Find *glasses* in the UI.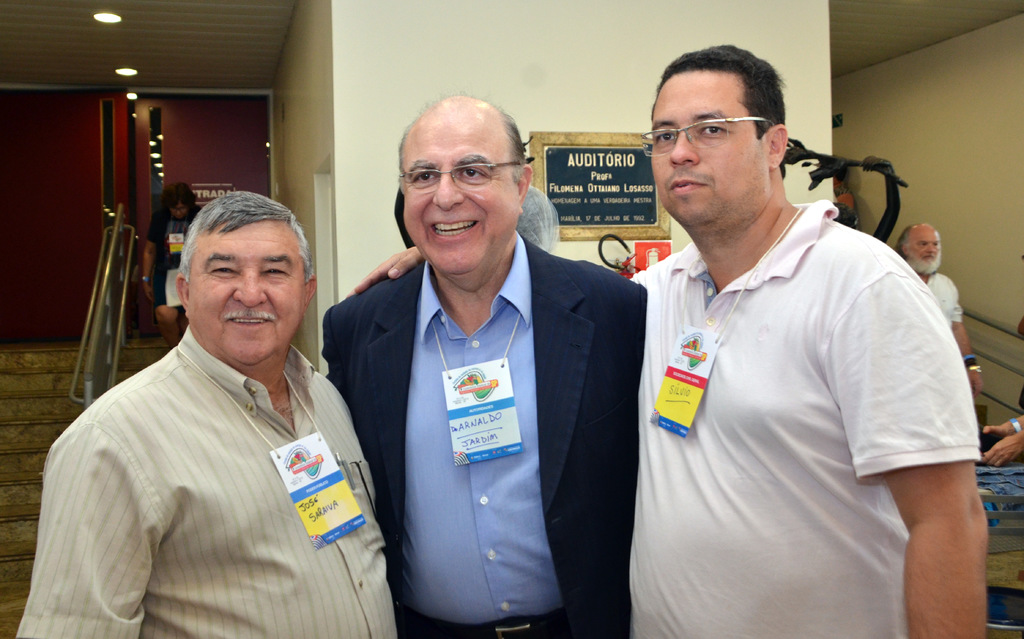
UI element at {"left": 398, "top": 158, "right": 524, "bottom": 195}.
